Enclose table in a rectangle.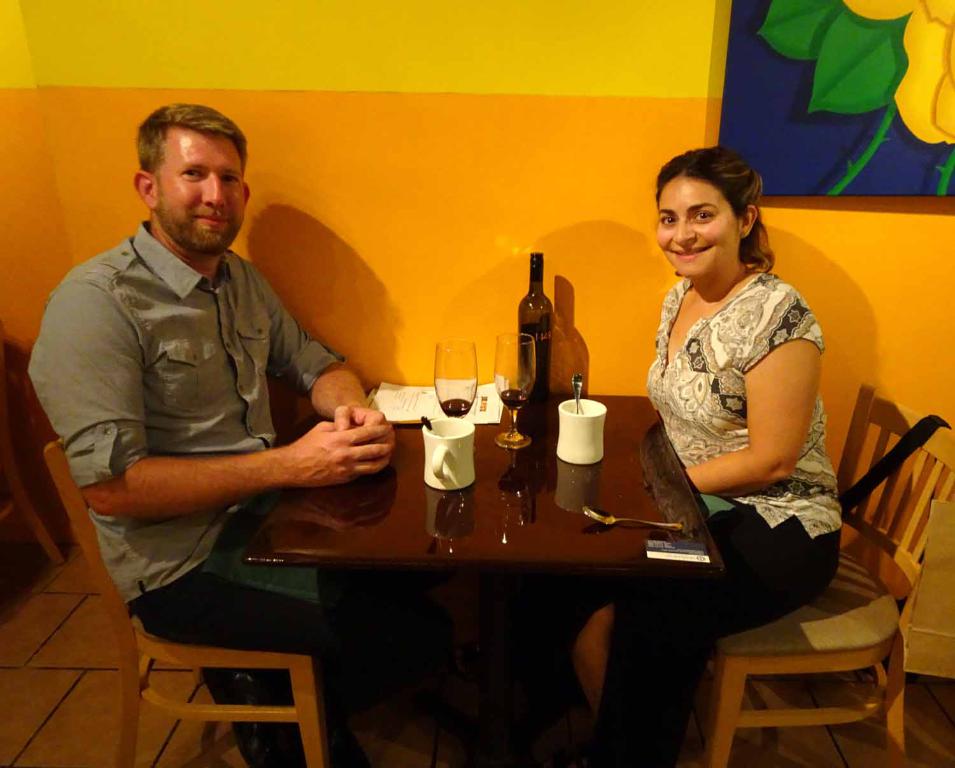
x1=229 y1=367 x2=780 y2=740.
